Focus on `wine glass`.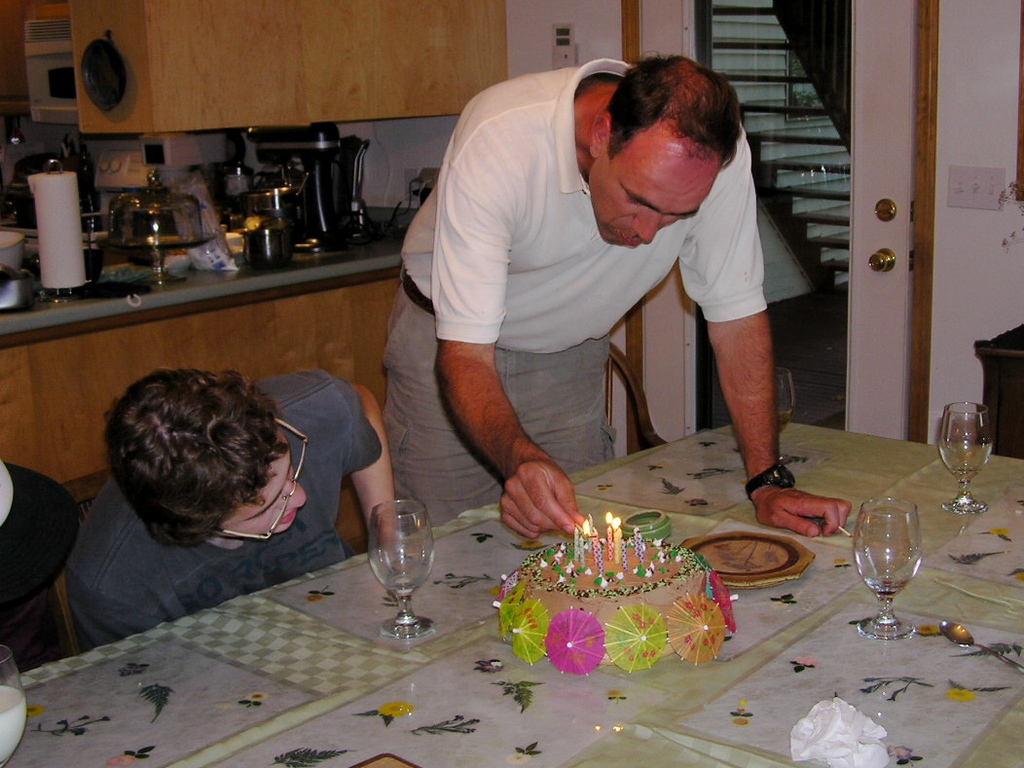
Focused at 370/497/438/642.
